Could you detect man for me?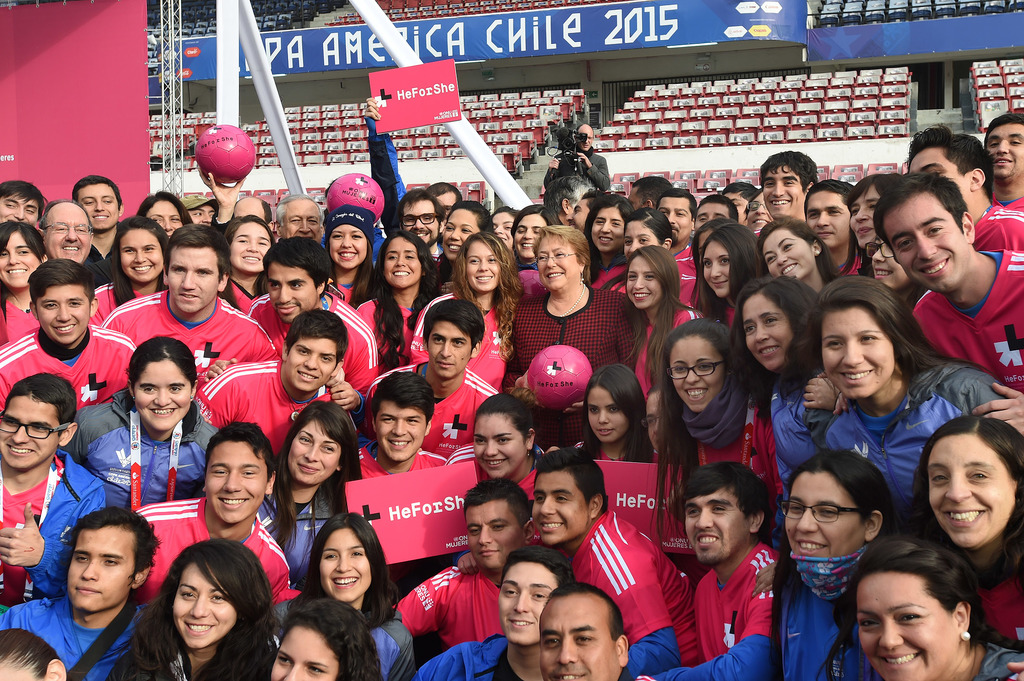
Detection result: <region>687, 192, 735, 241</region>.
